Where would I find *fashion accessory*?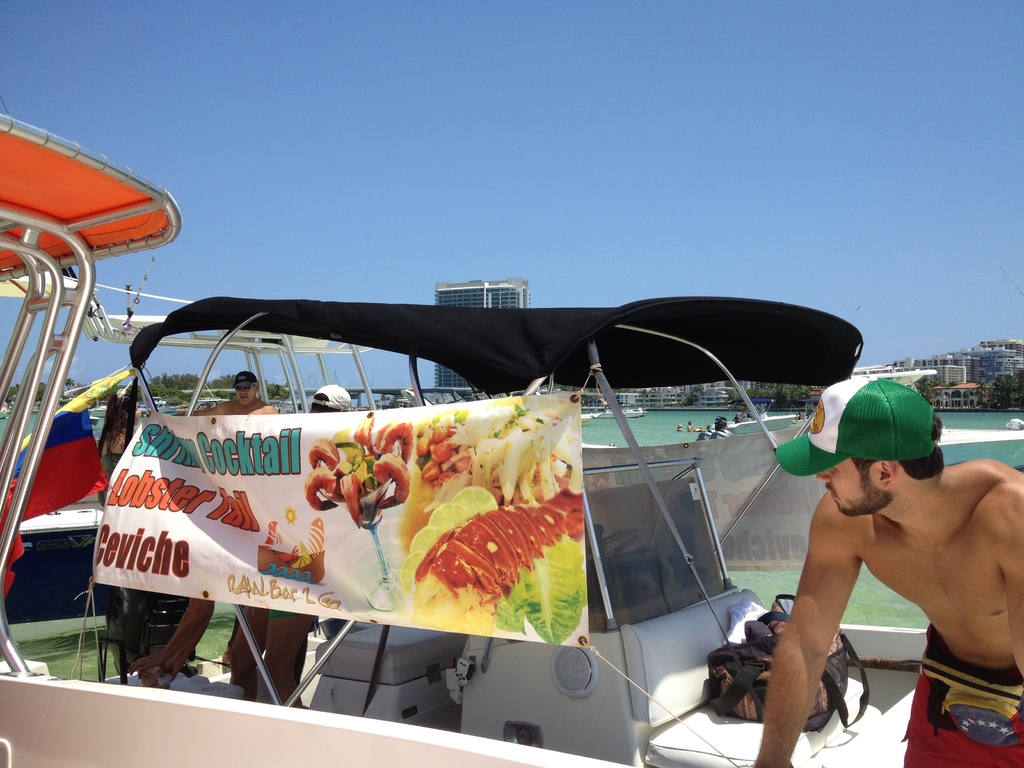
At 232:371:257:388.
